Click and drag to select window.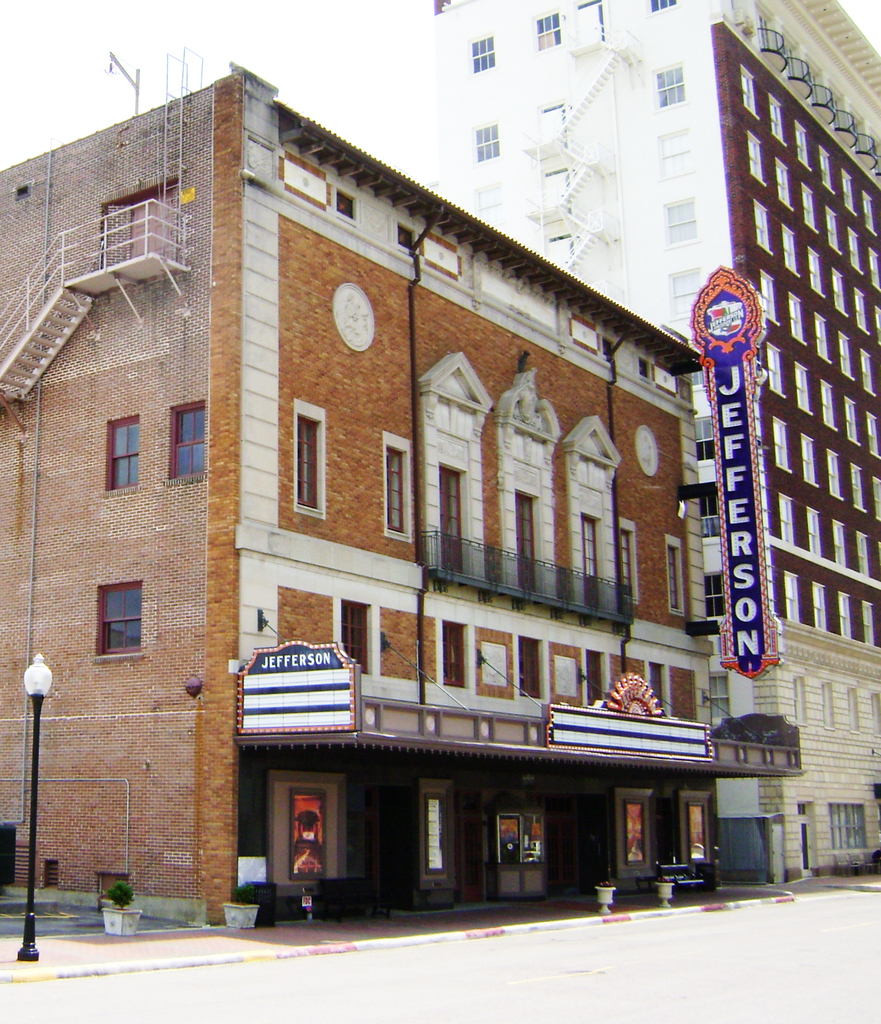
Selection: <box>806,244,826,298</box>.
